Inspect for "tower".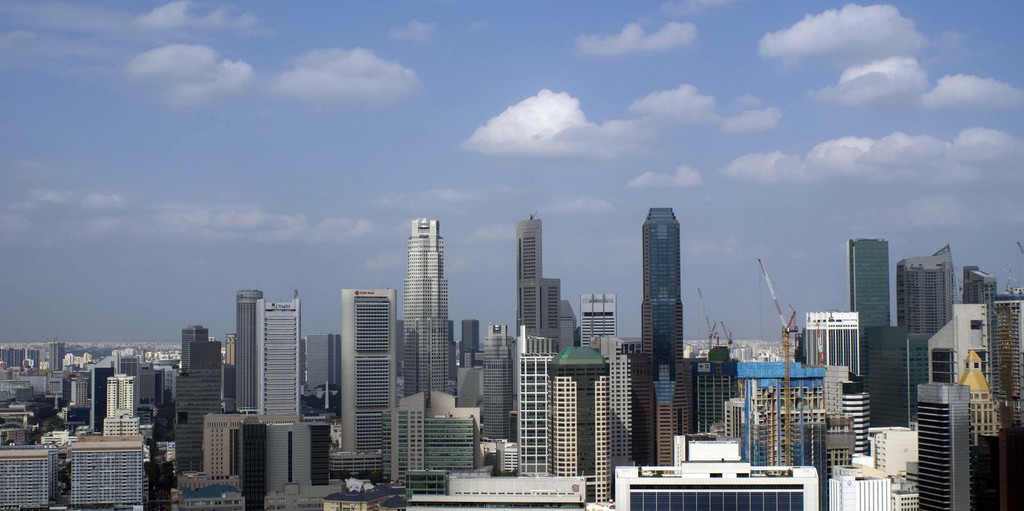
Inspection: locate(193, 414, 246, 496).
